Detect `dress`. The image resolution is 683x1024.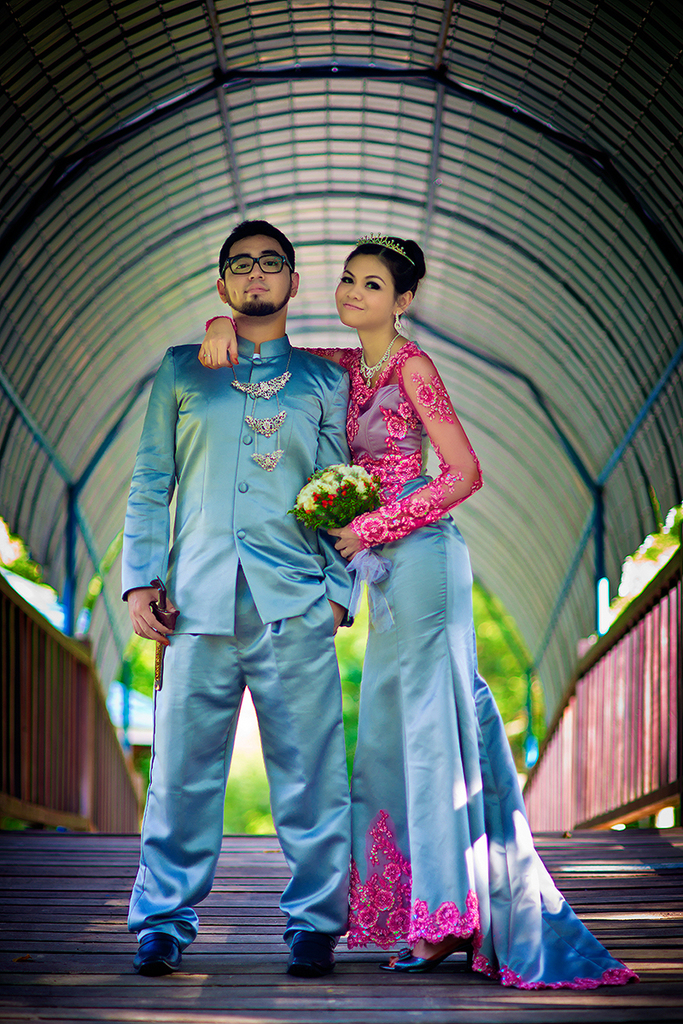
(268, 230, 557, 998).
